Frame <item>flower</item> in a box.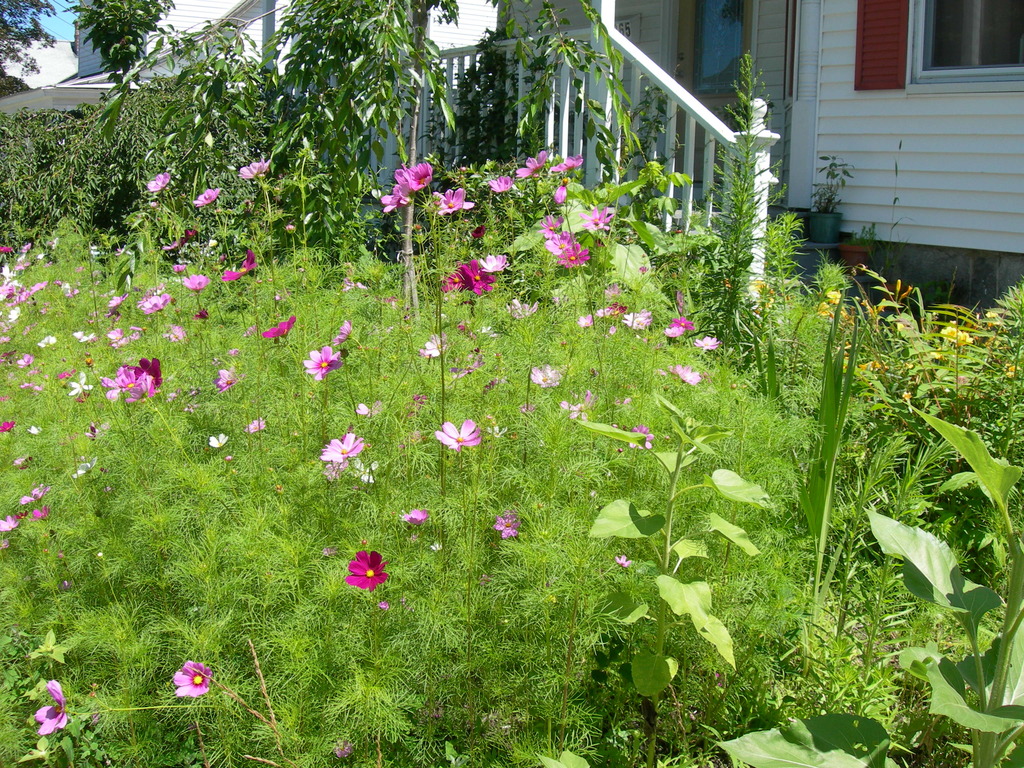
crop(693, 332, 738, 352).
